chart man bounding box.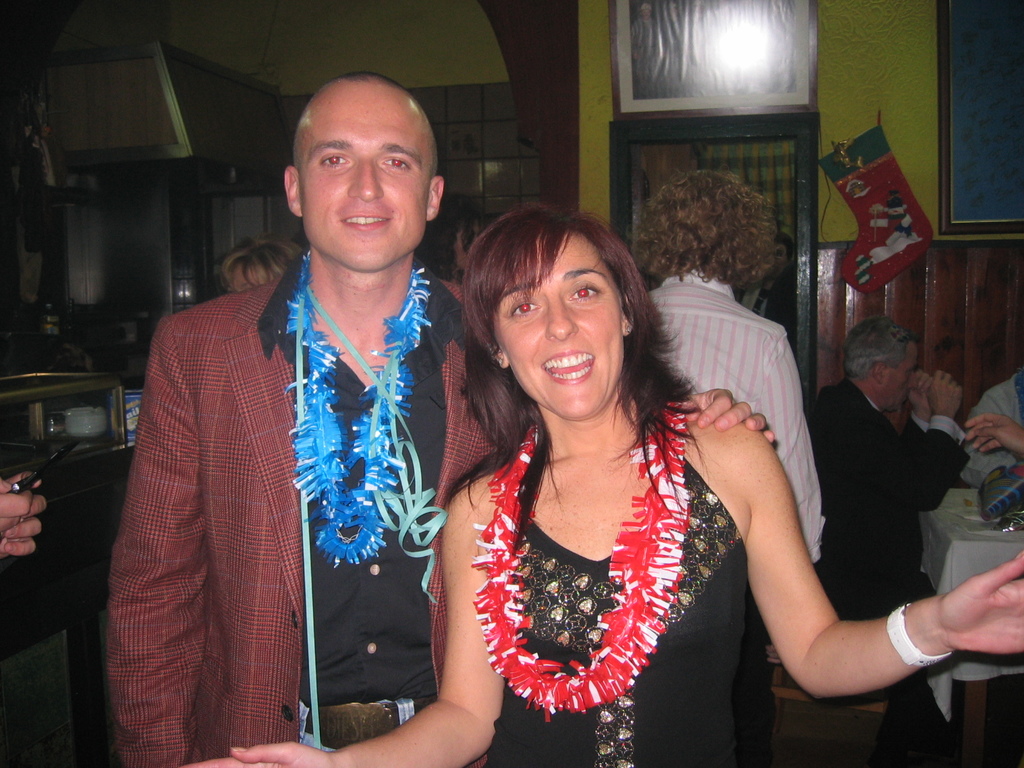
Charted: region(808, 323, 970, 705).
